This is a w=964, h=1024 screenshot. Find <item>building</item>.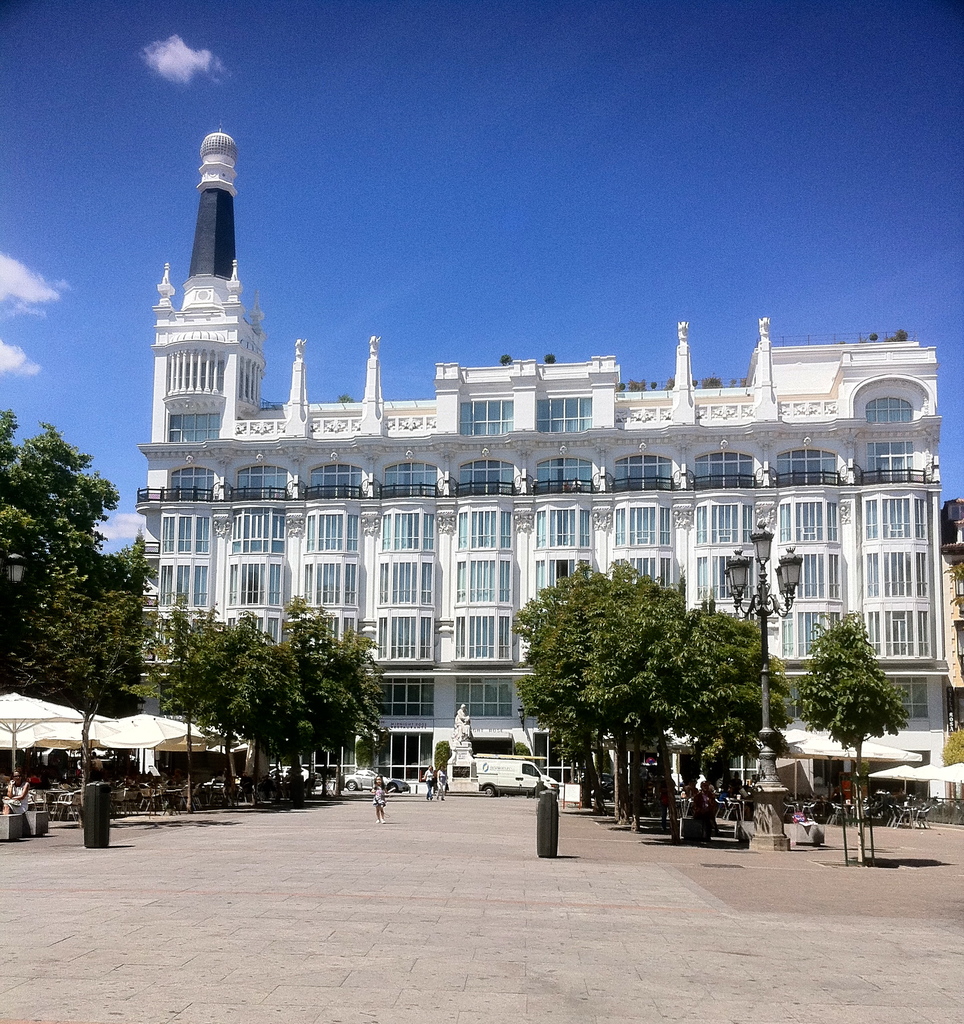
Bounding box: x1=942 y1=496 x2=963 y2=801.
